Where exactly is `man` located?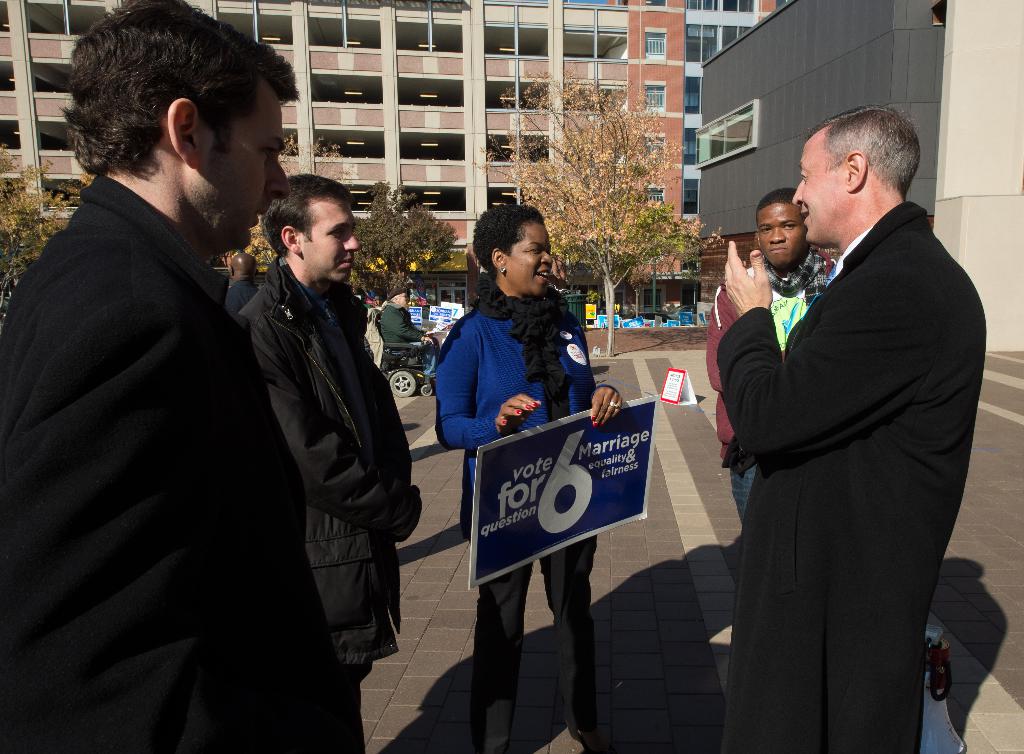
Its bounding box is (x1=19, y1=0, x2=337, y2=726).
